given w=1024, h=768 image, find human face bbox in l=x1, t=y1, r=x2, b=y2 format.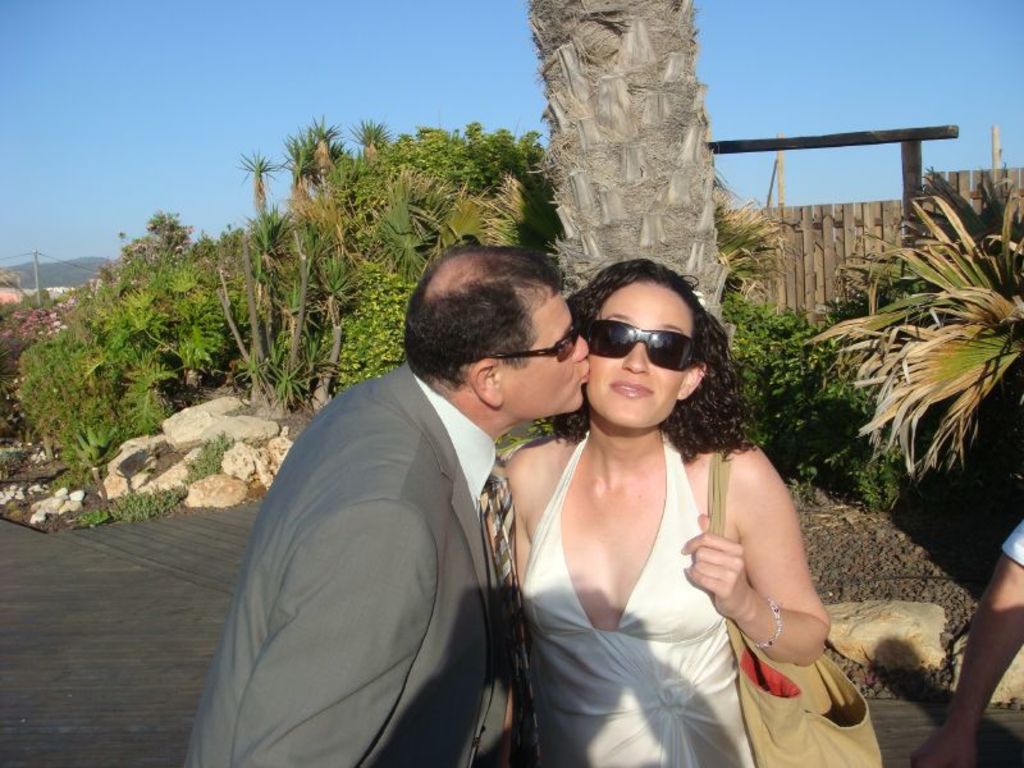
l=582, t=285, r=692, b=429.
